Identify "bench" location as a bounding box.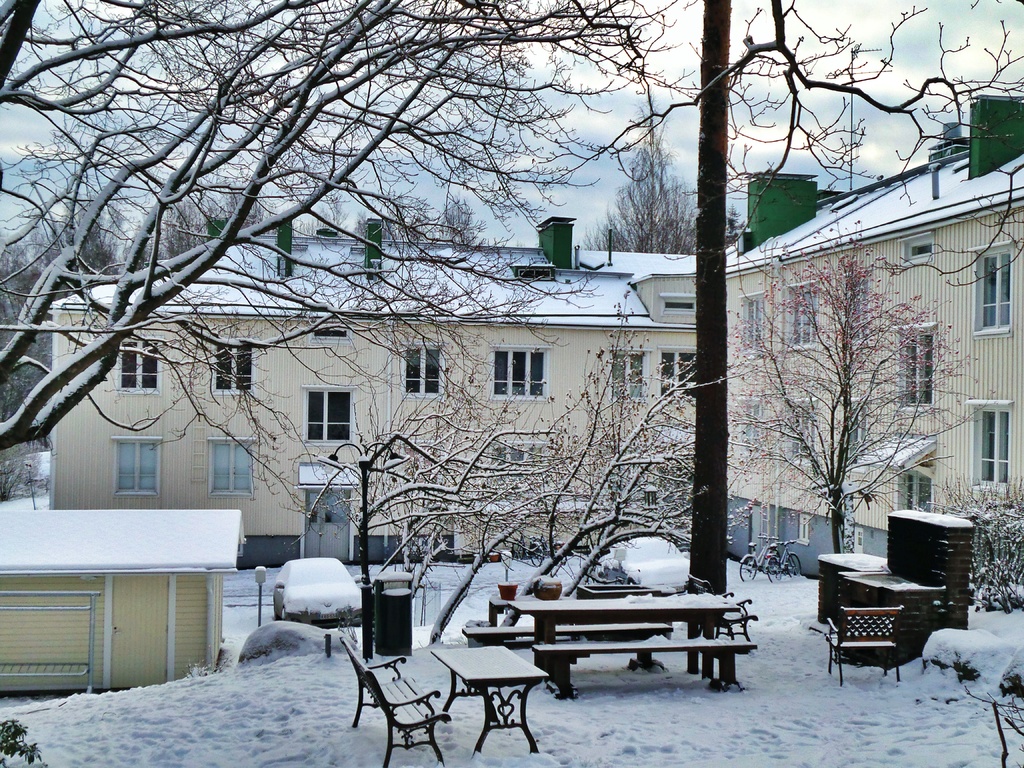
339/637/452/767.
